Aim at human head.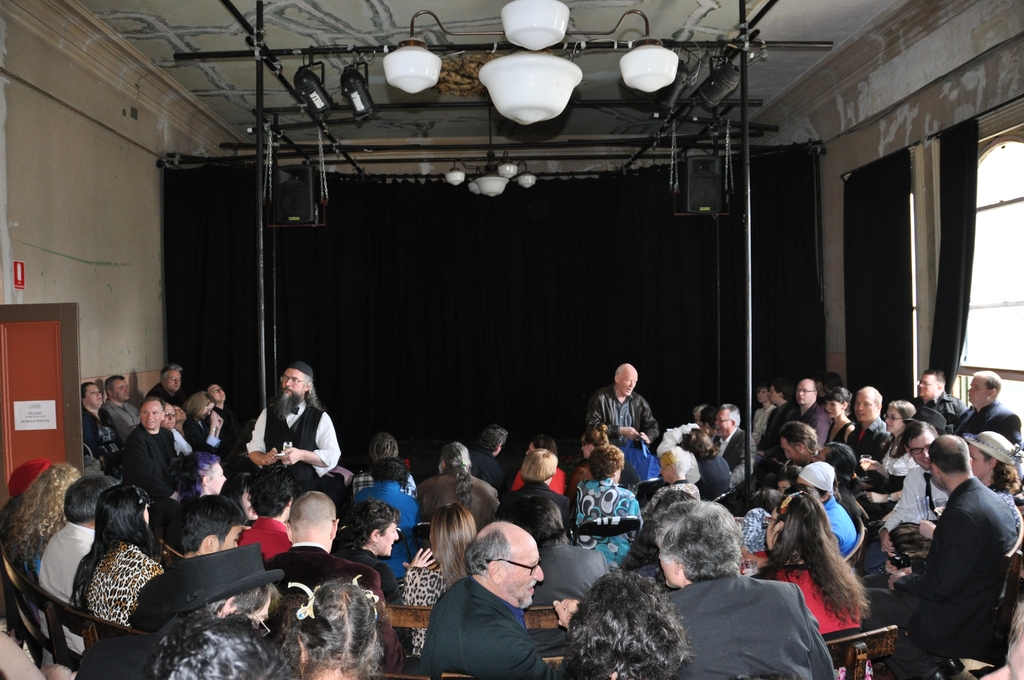
Aimed at region(968, 373, 1002, 407).
